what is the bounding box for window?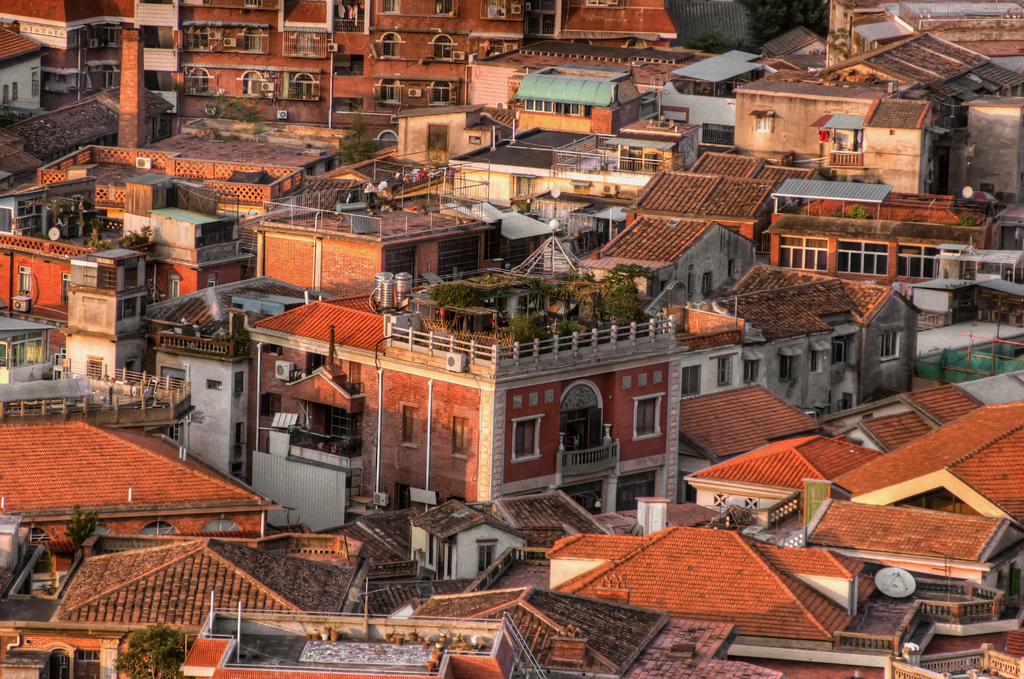
x1=436, y1=33, x2=455, y2=60.
